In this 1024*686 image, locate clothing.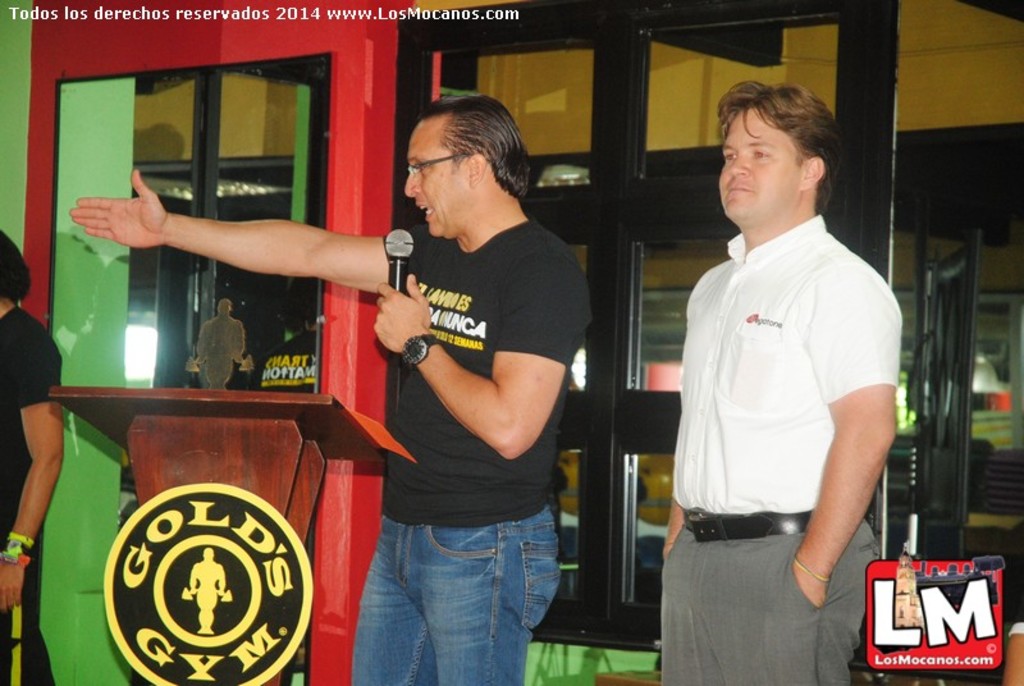
Bounding box: bbox(0, 302, 64, 685).
